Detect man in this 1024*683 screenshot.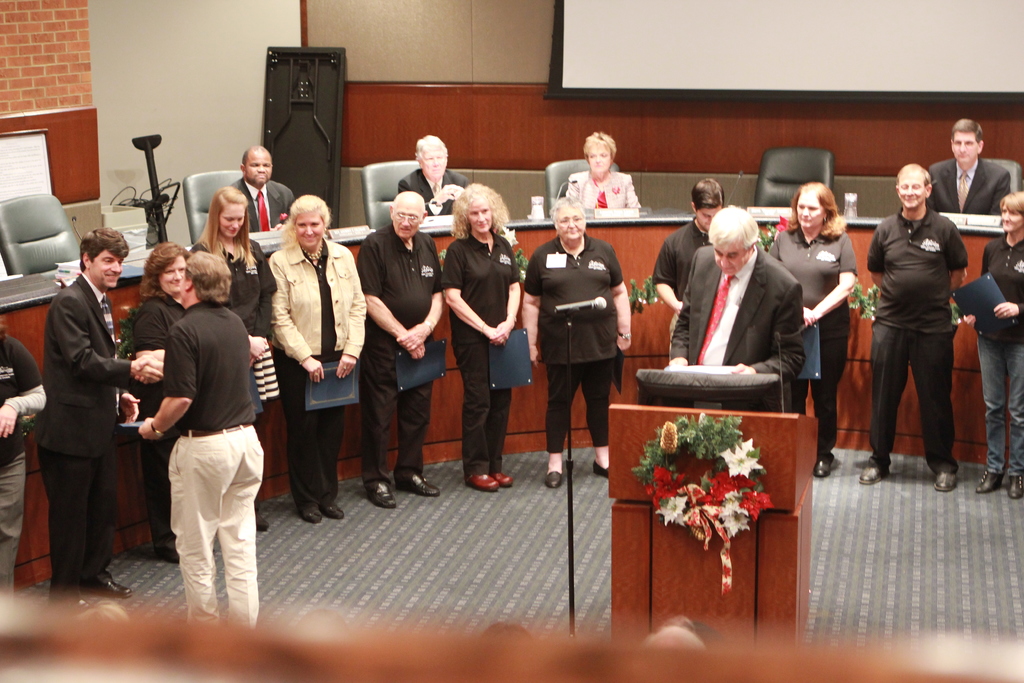
Detection: (x1=230, y1=142, x2=294, y2=232).
